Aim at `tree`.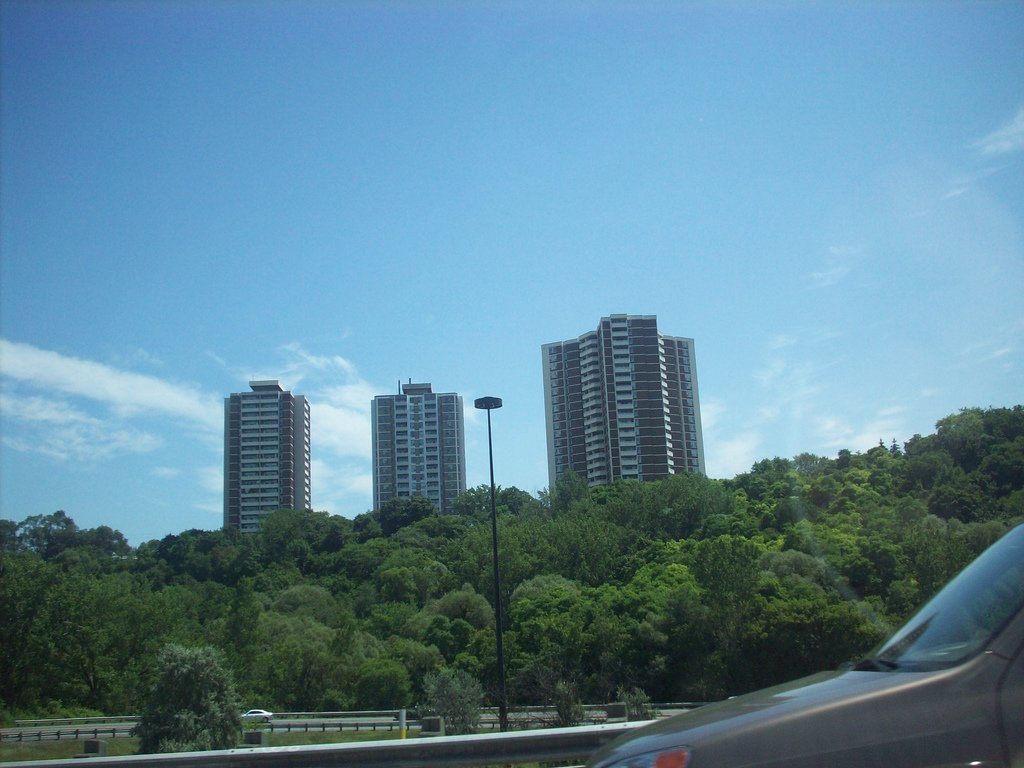
Aimed at bbox=[417, 669, 483, 734].
